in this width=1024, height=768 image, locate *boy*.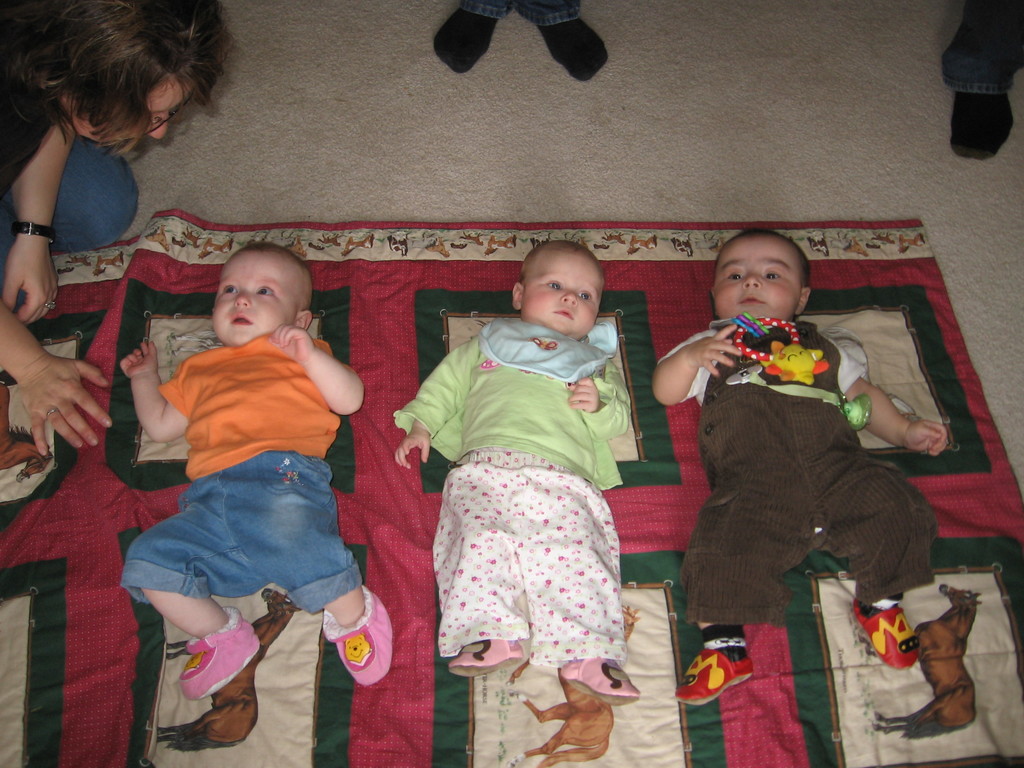
Bounding box: x1=113 y1=223 x2=365 y2=755.
